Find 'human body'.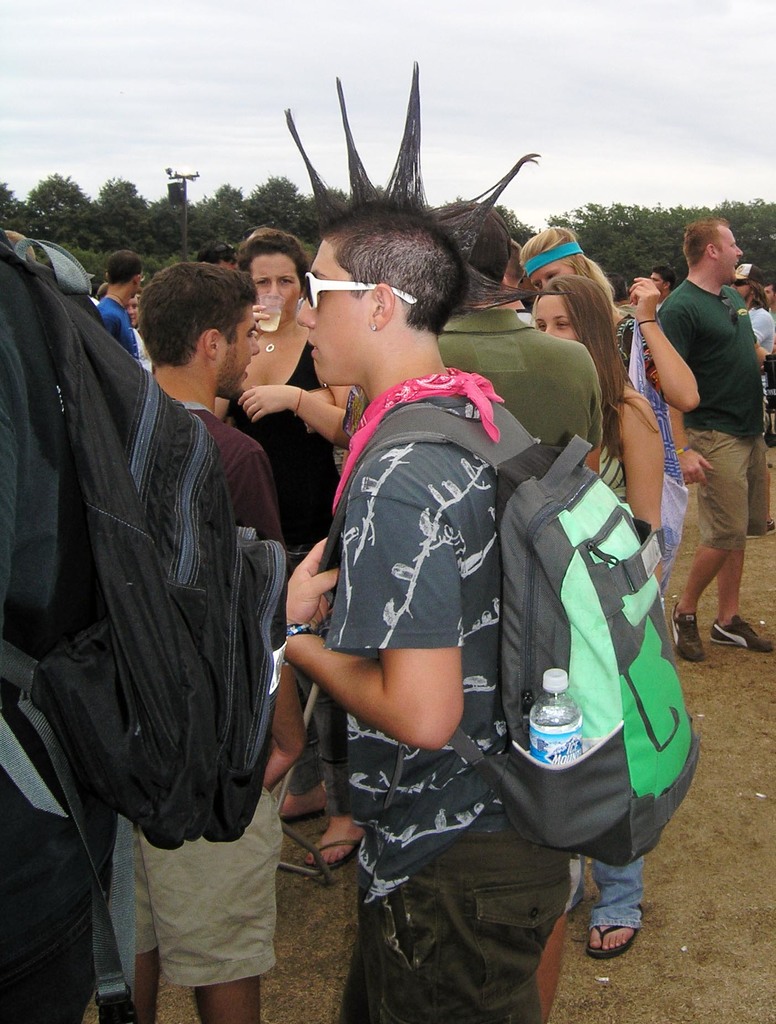
bbox(105, 284, 151, 369).
